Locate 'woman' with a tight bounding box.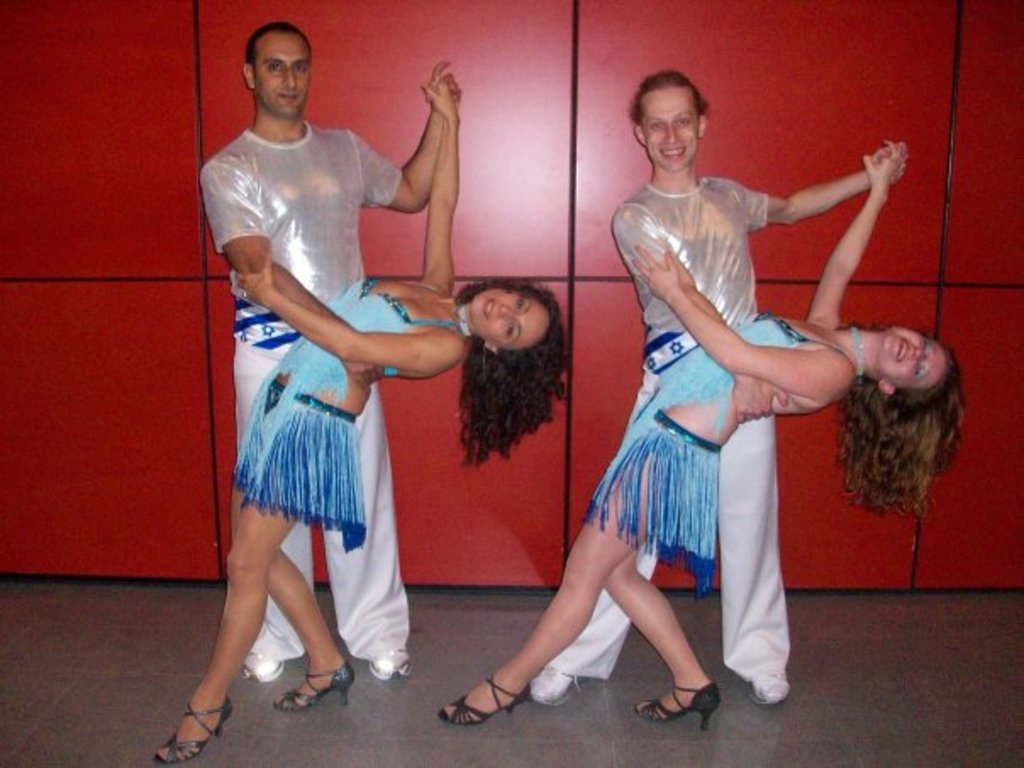
144:49:575:766.
